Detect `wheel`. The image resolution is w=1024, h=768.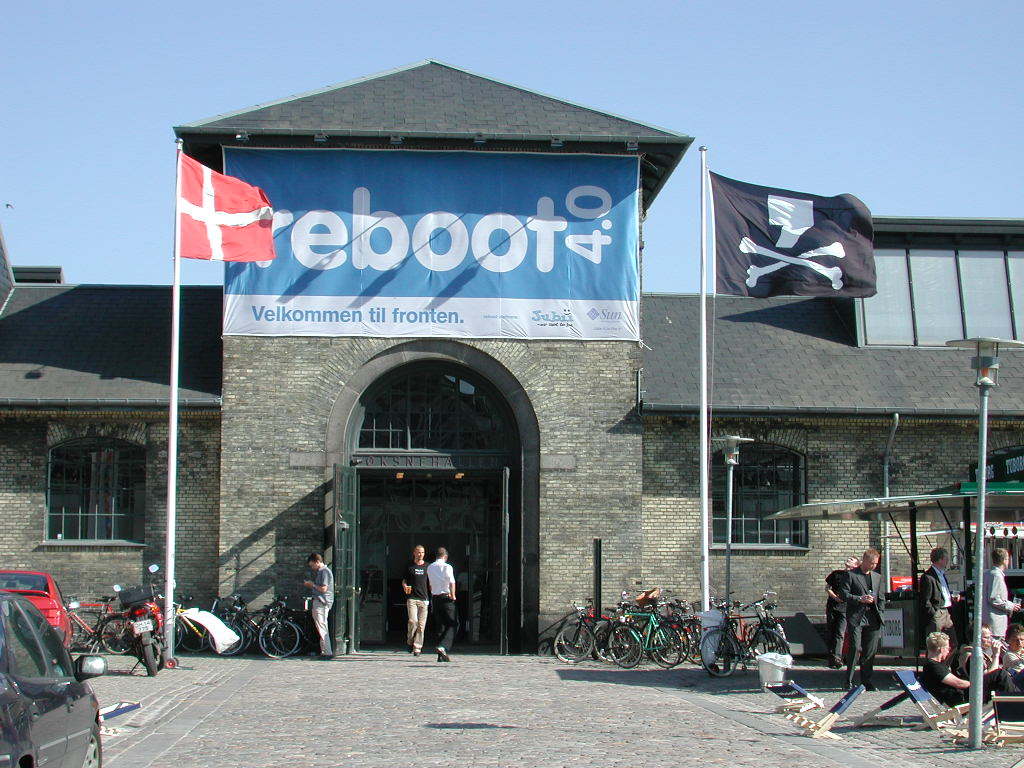
<region>145, 647, 157, 675</region>.
